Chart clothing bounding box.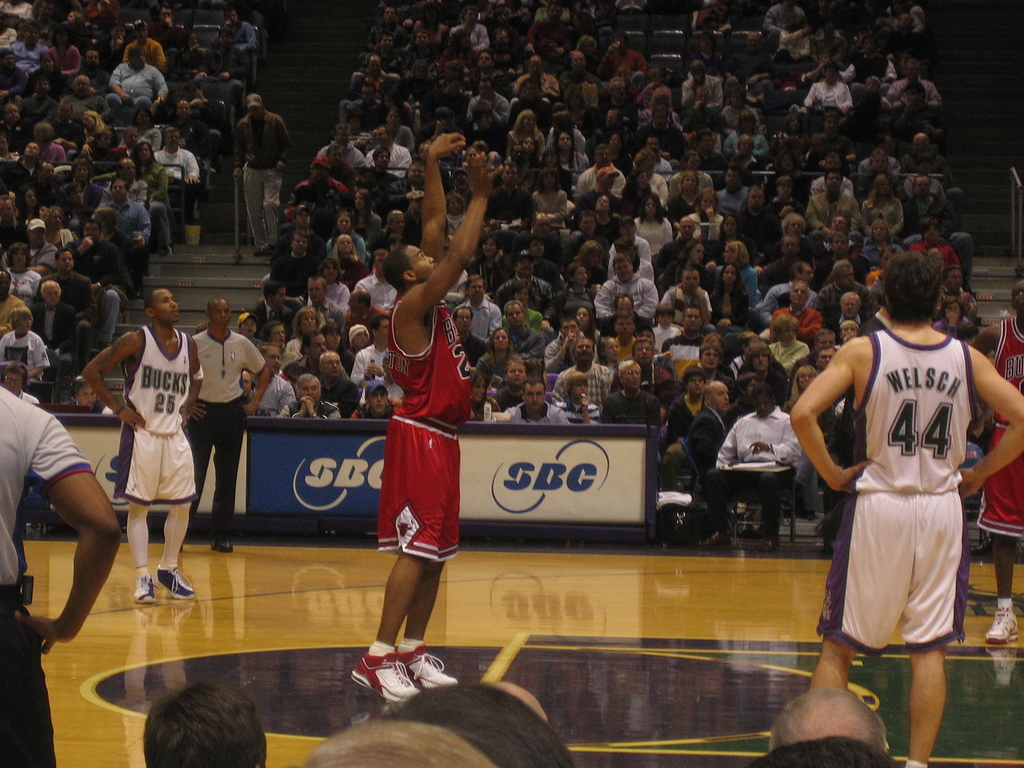
Charted: (0,381,95,767).
